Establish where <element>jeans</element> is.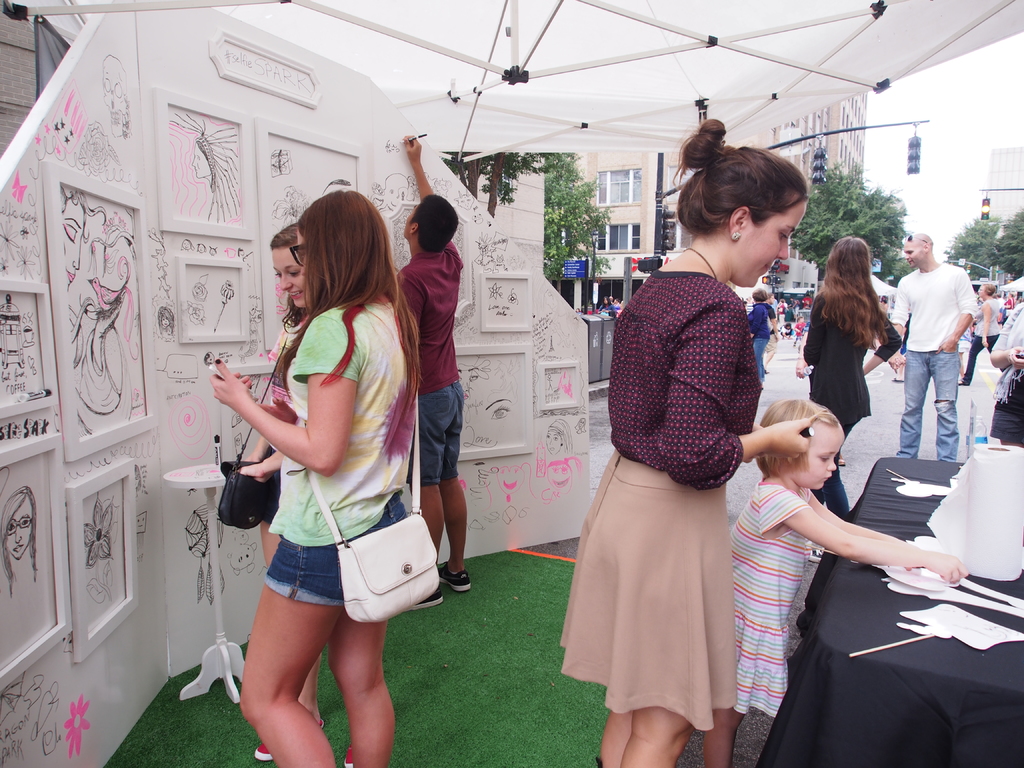
Established at (x1=963, y1=336, x2=1000, y2=382).
